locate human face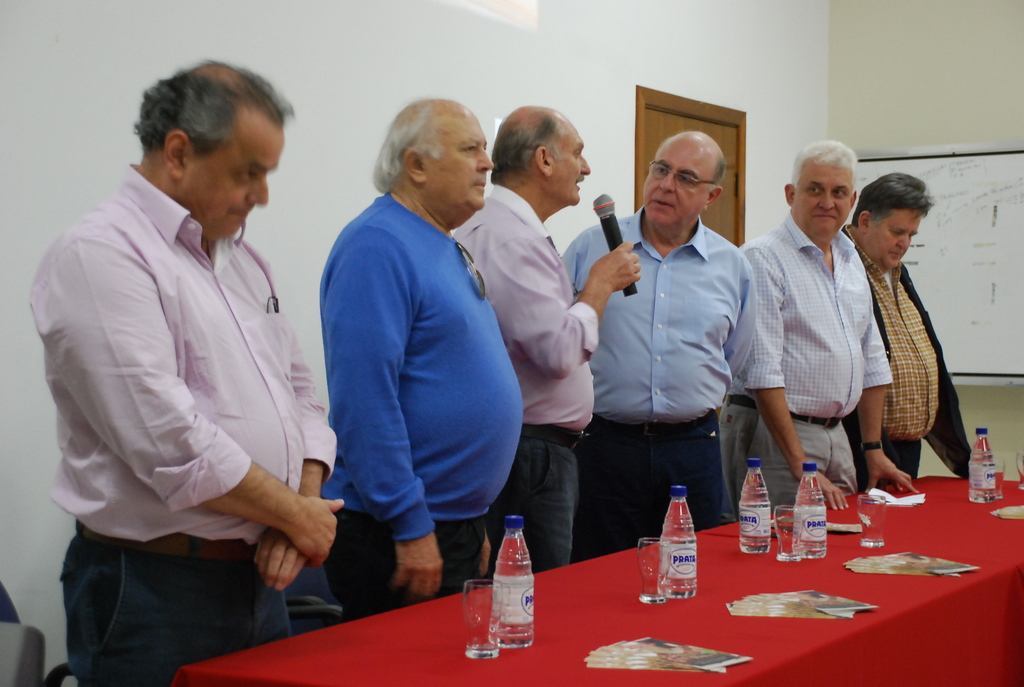
(left=641, top=130, right=709, bottom=230)
